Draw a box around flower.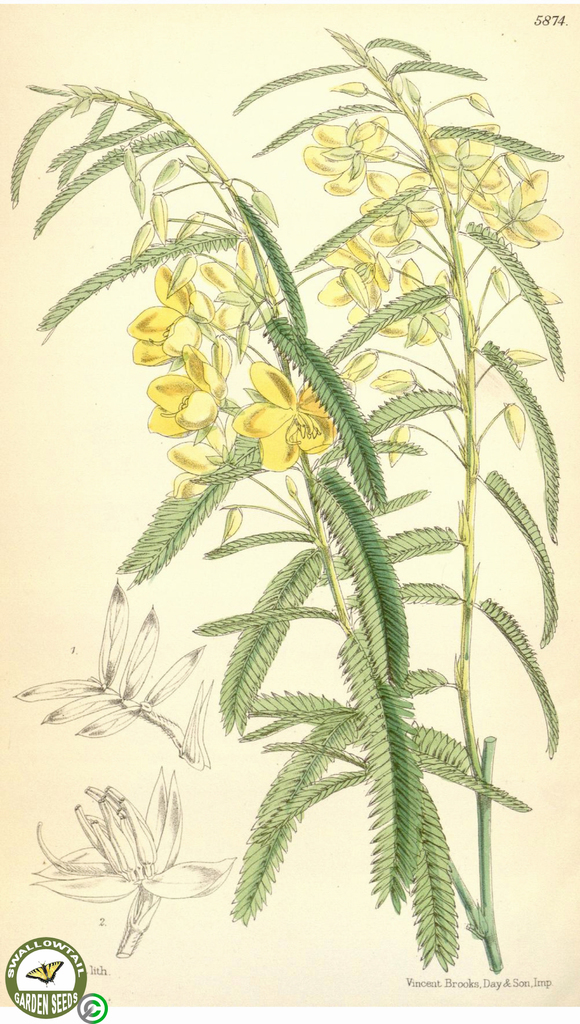
region(379, 257, 453, 344).
